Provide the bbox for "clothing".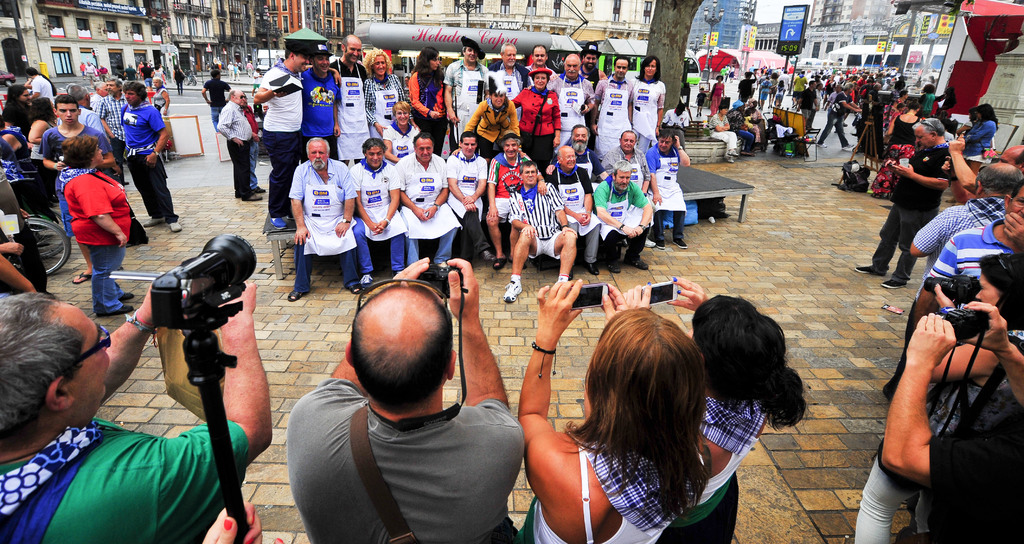
box(888, 194, 1003, 389).
